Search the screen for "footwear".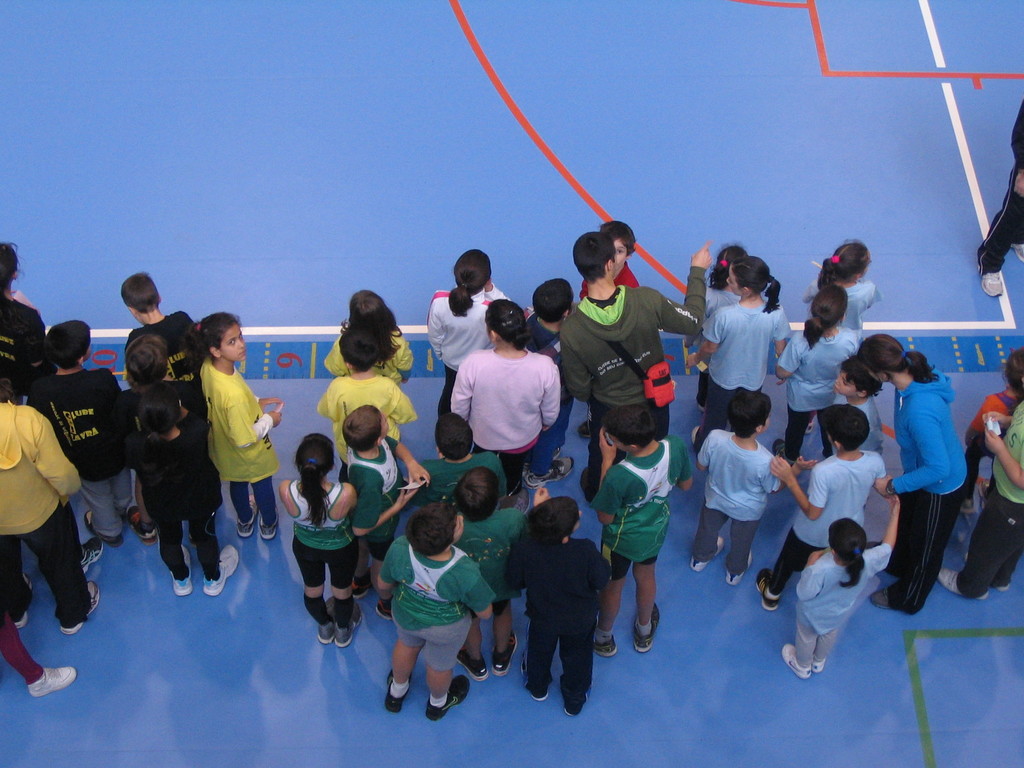
Found at rect(383, 661, 413, 710).
